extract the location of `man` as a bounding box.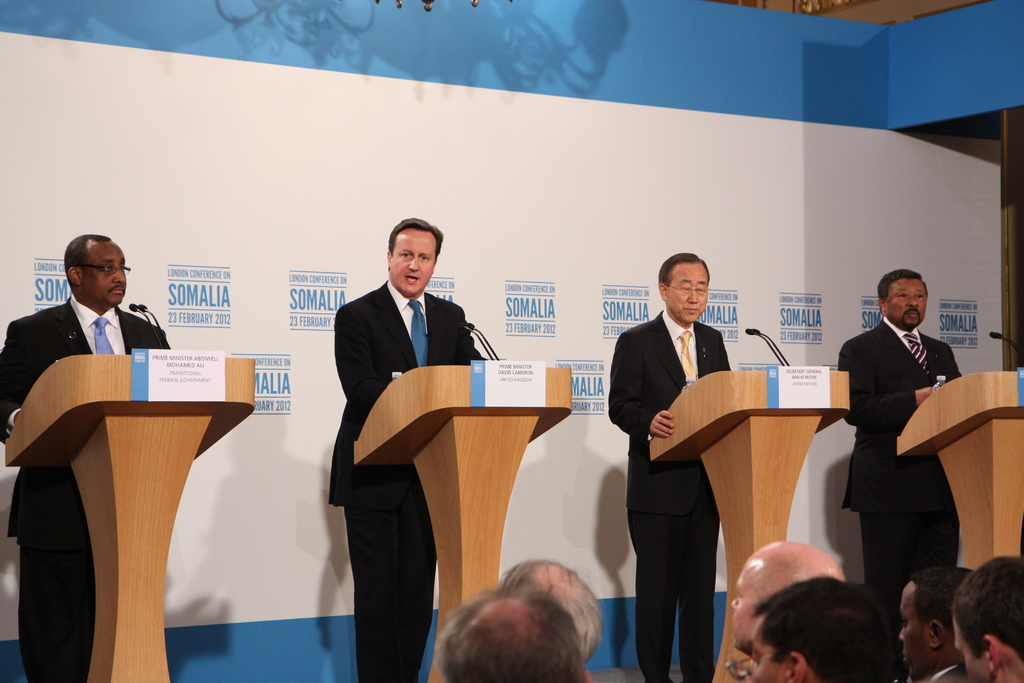
(x1=835, y1=269, x2=970, y2=576).
